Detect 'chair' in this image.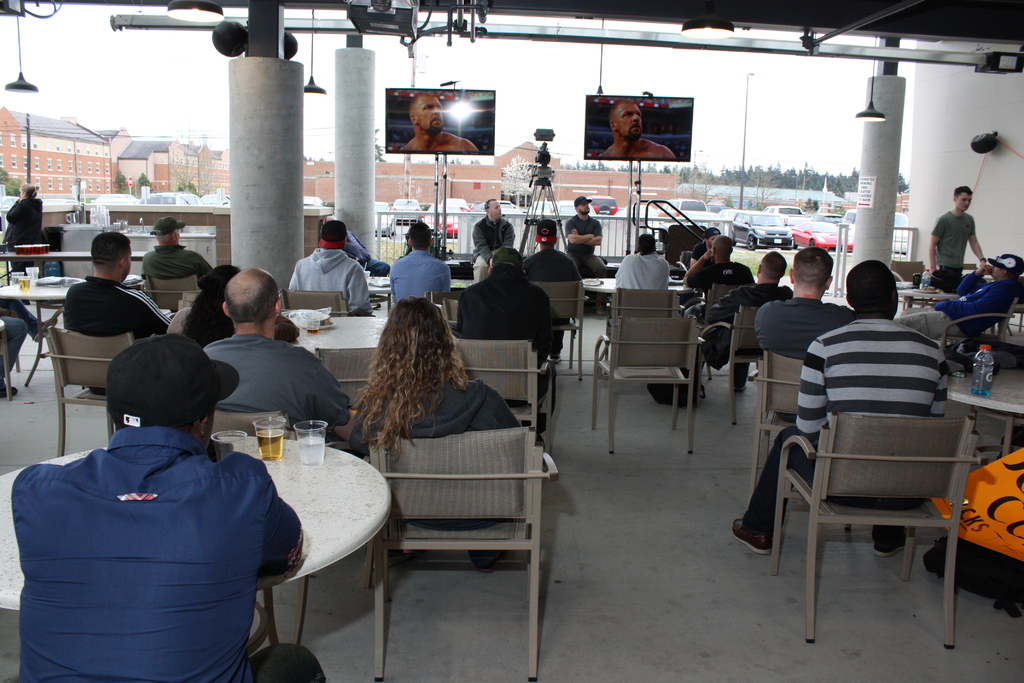
Detection: (276,283,346,314).
